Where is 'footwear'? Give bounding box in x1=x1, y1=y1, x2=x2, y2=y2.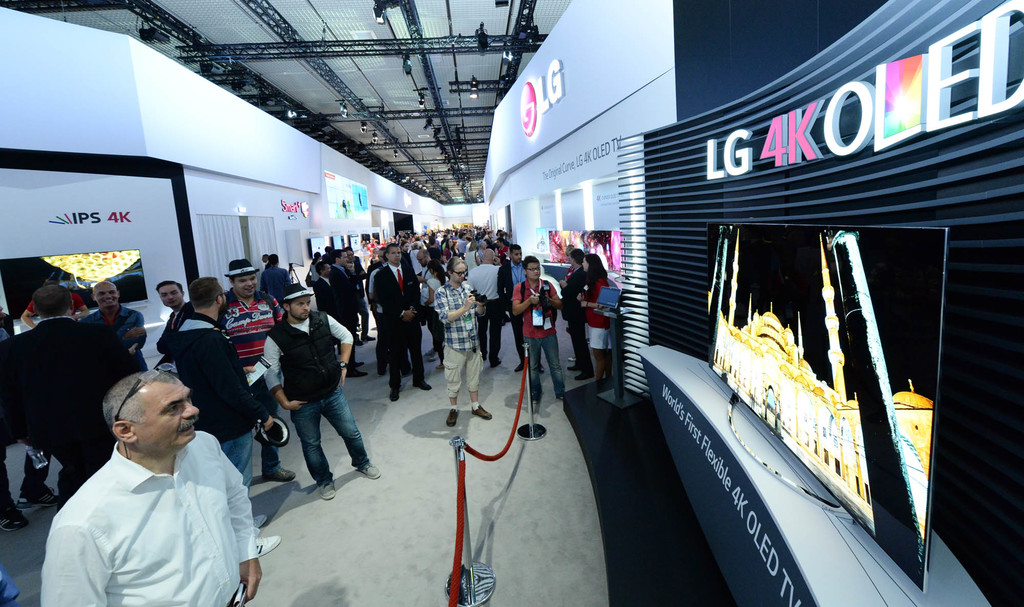
x1=387, y1=385, x2=401, y2=402.
